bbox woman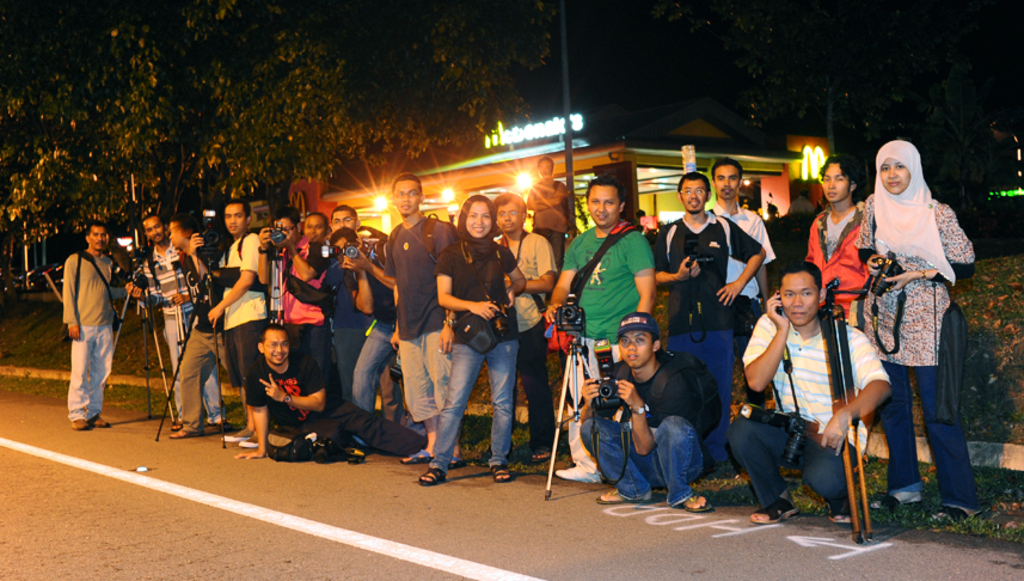
bbox=[419, 194, 531, 483]
